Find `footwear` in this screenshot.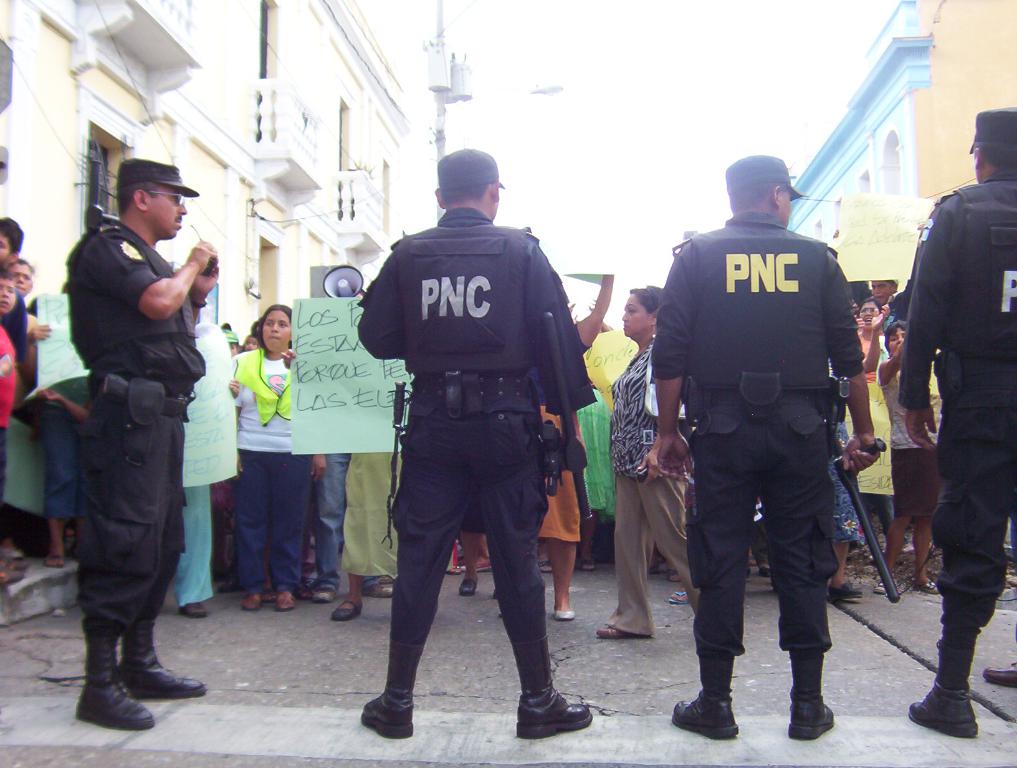
The bounding box for `footwear` is crop(360, 645, 420, 740).
